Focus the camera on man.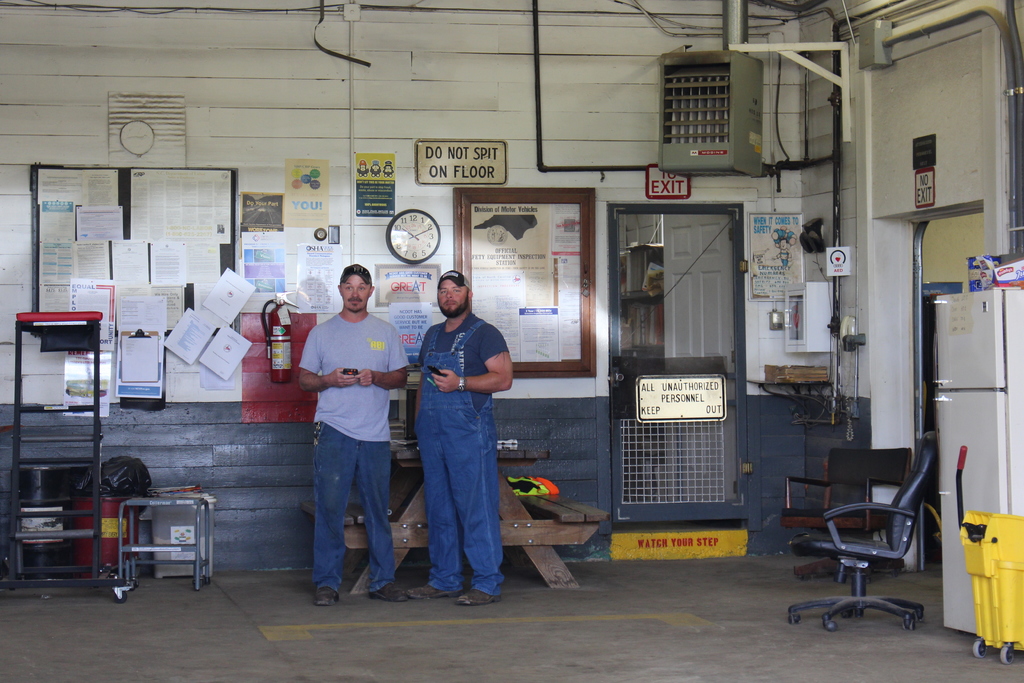
Focus region: (300,265,410,600).
